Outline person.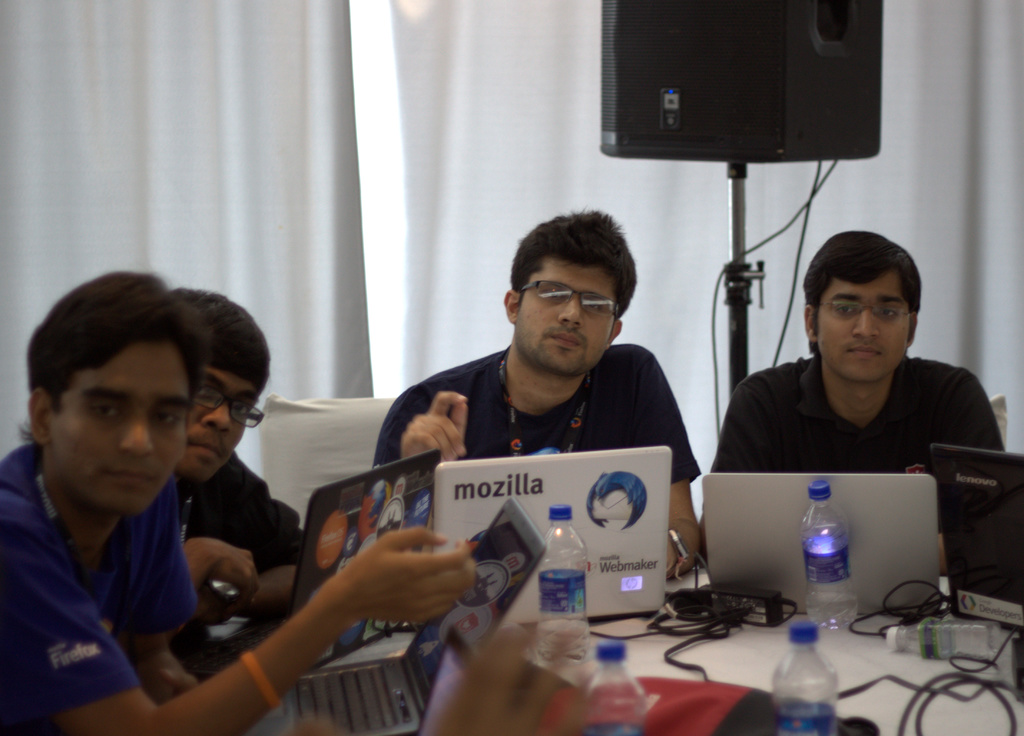
Outline: (690, 218, 1004, 573).
